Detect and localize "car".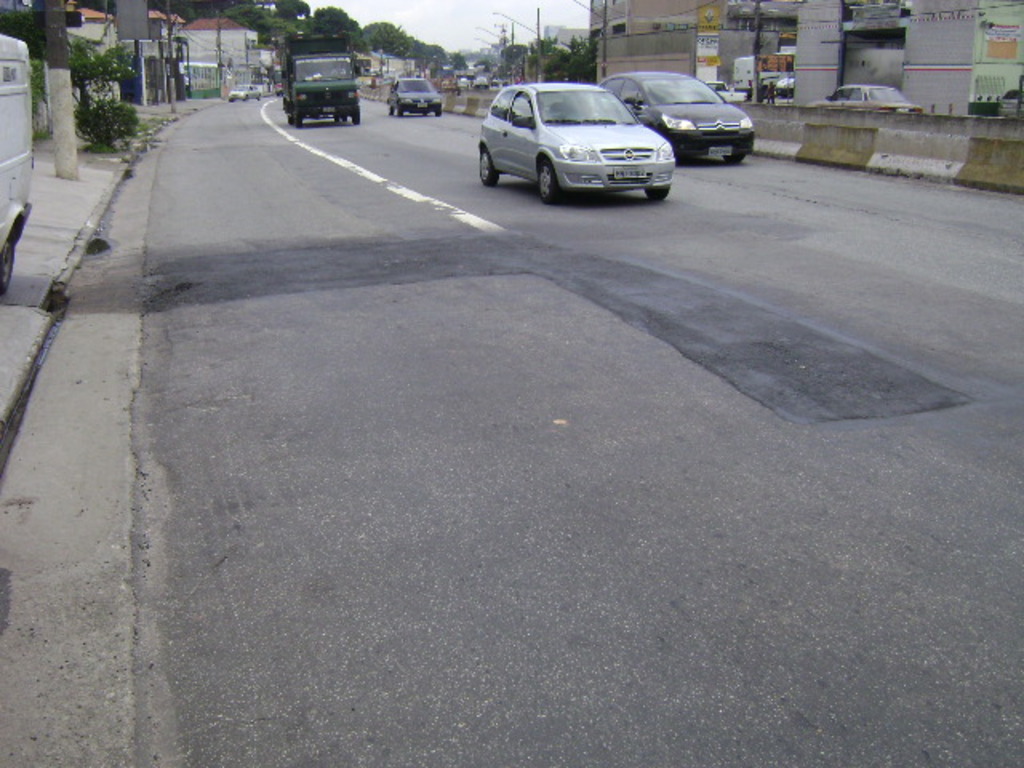
Localized at 230,83,256,99.
